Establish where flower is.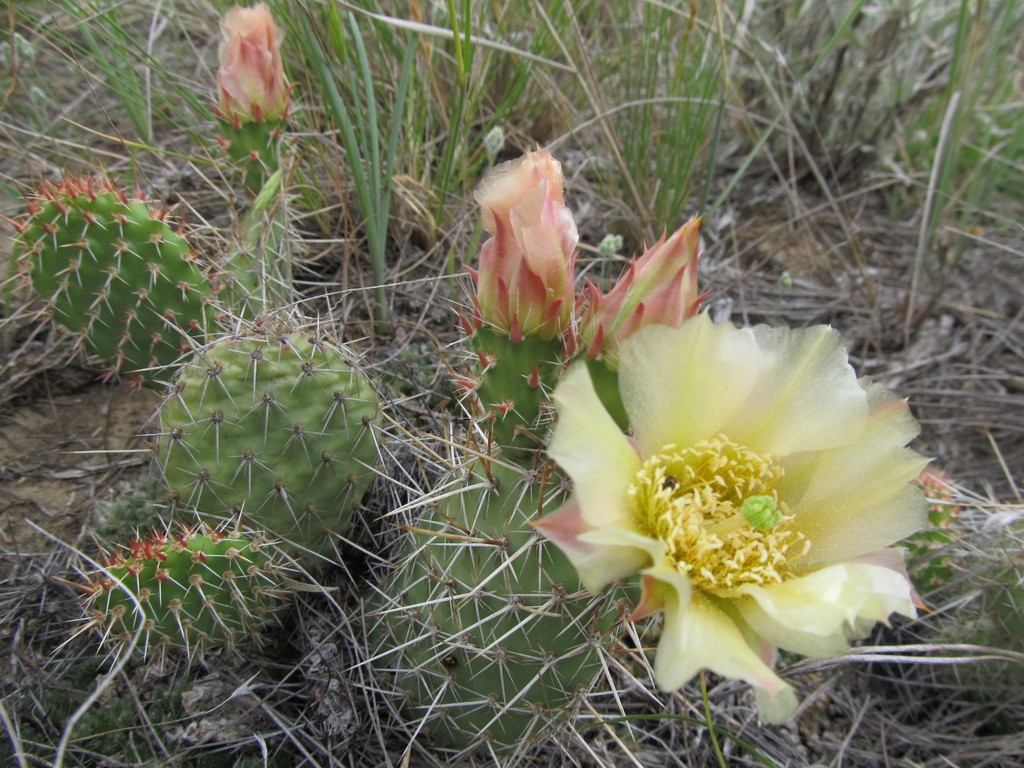
Established at detection(213, 1, 311, 193).
